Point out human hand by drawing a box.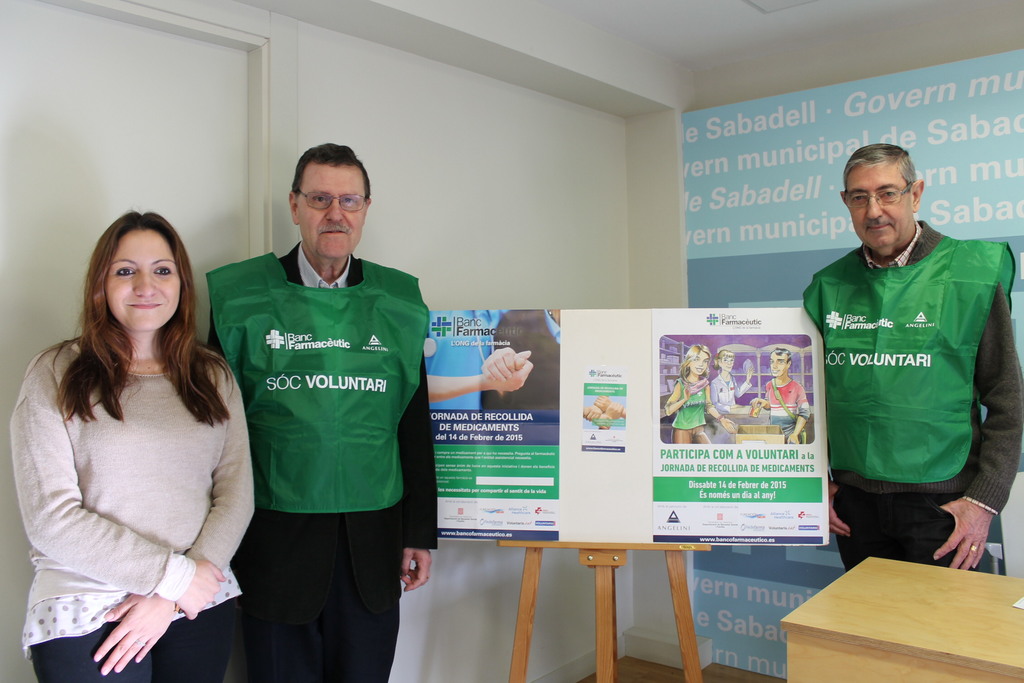
479, 345, 527, 383.
